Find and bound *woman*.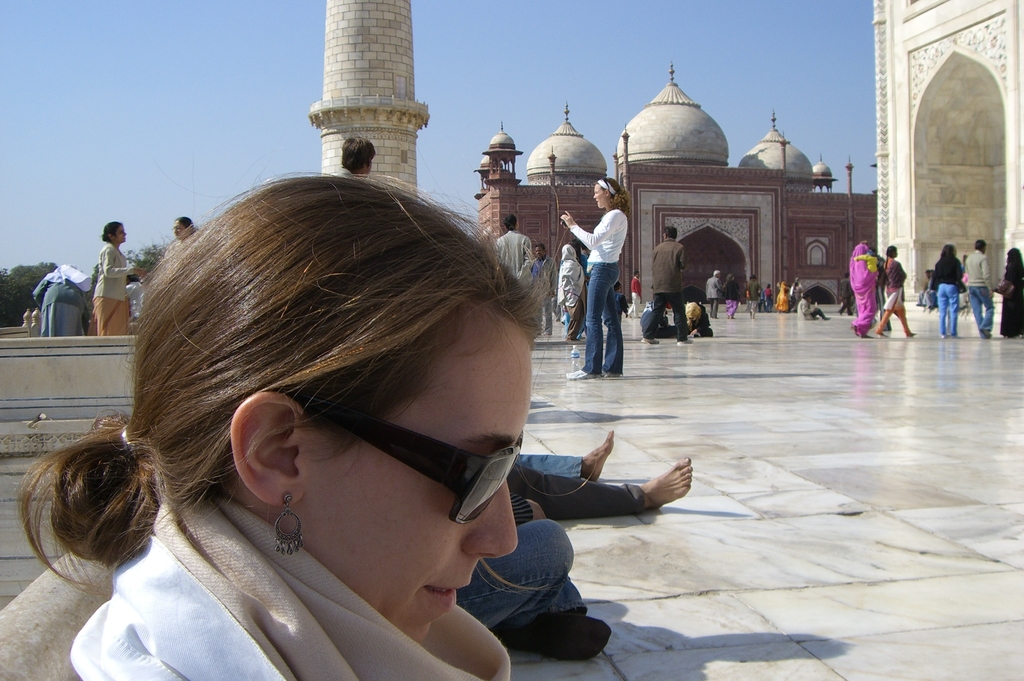
Bound: 724:273:739:318.
